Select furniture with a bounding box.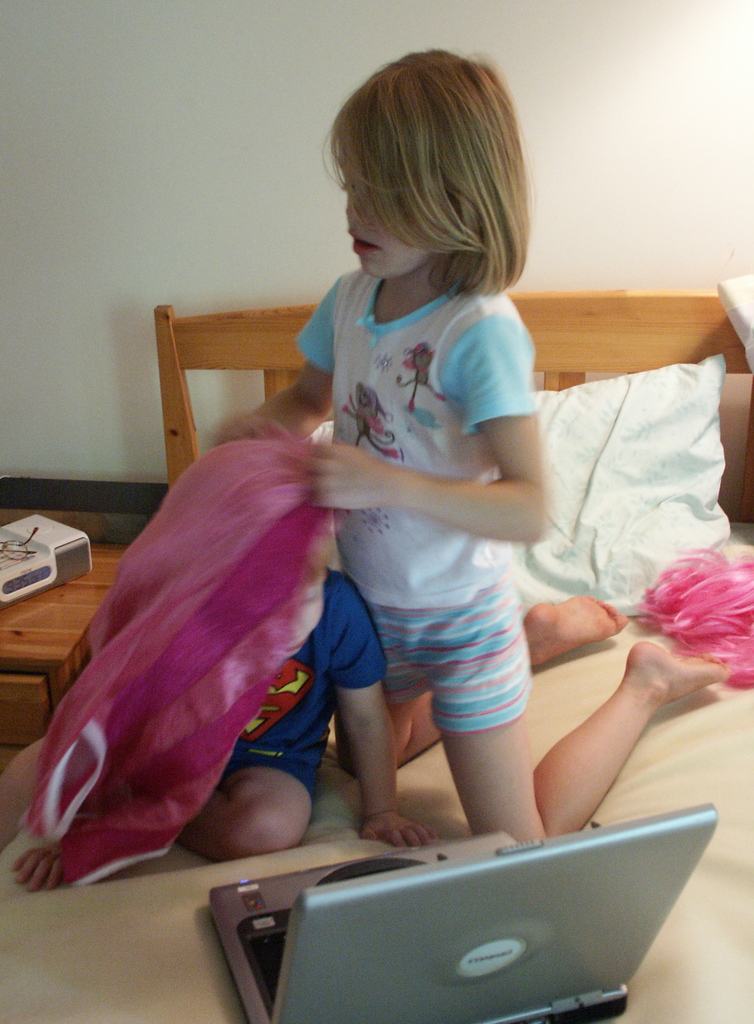
{"left": 0, "top": 290, "right": 753, "bottom": 1023}.
